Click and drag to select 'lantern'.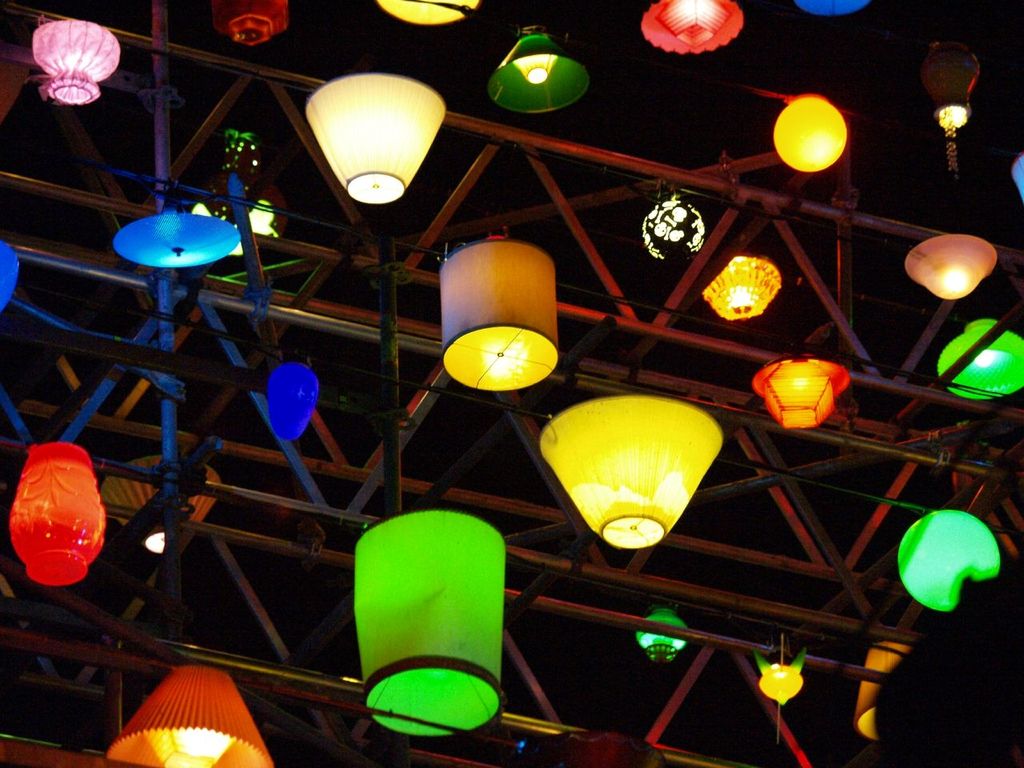
Selection: locate(31, 18, 122, 102).
